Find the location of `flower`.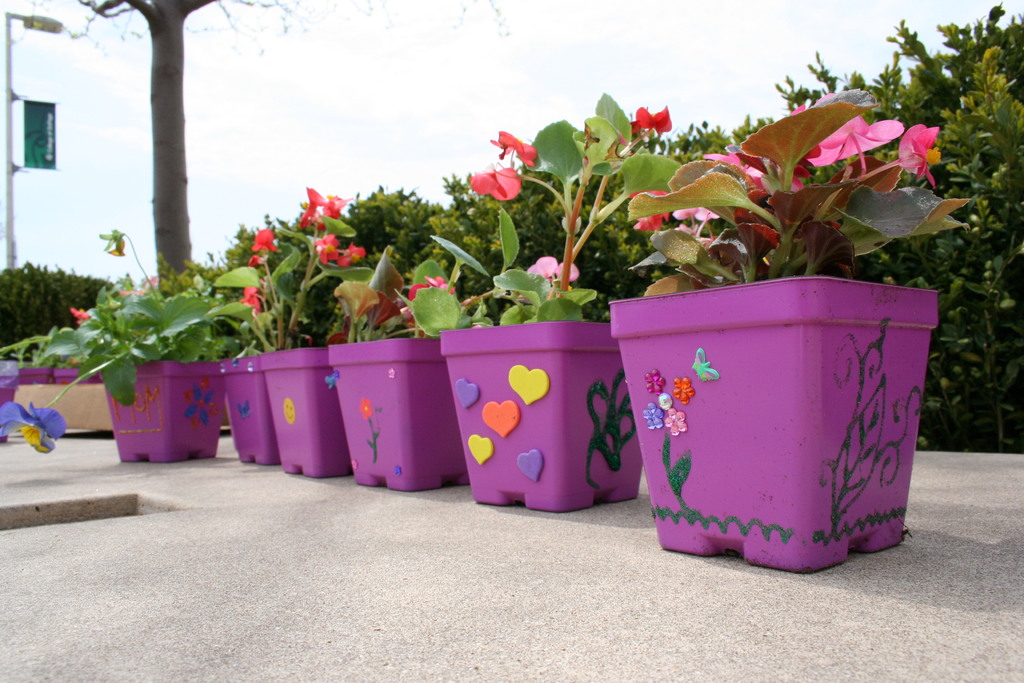
Location: (2,393,66,449).
